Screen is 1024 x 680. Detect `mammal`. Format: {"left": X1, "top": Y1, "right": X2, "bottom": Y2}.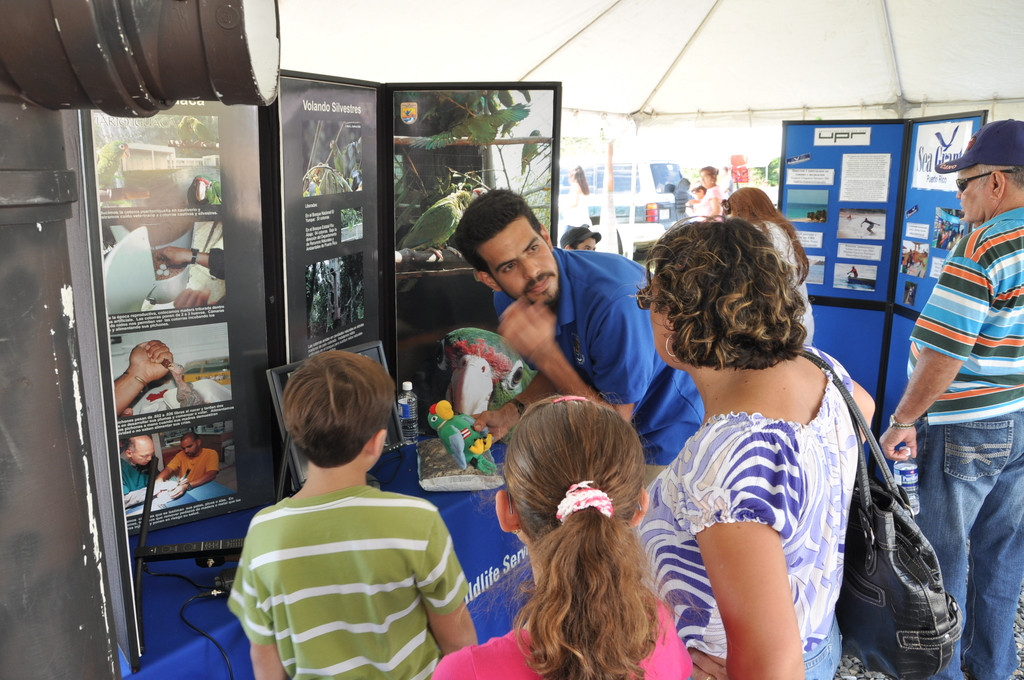
{"left": 560, "top": 165, "right": 591, "bottom": 227}.
